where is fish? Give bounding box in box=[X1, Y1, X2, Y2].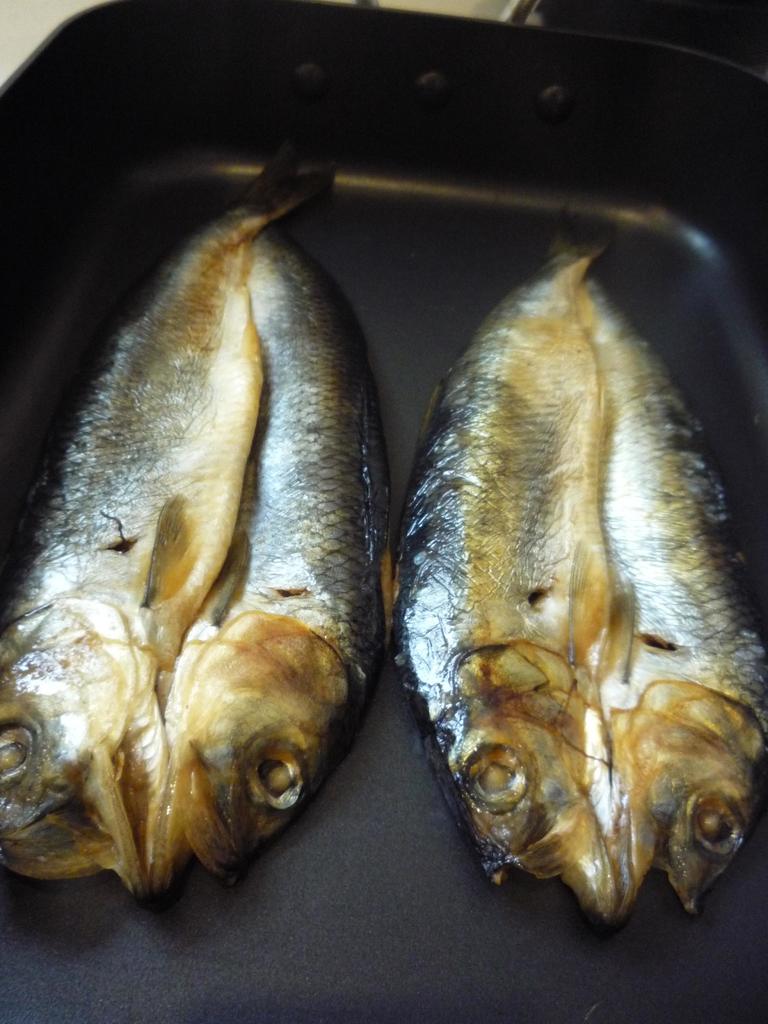
box=[0, 140, 359, 908].
